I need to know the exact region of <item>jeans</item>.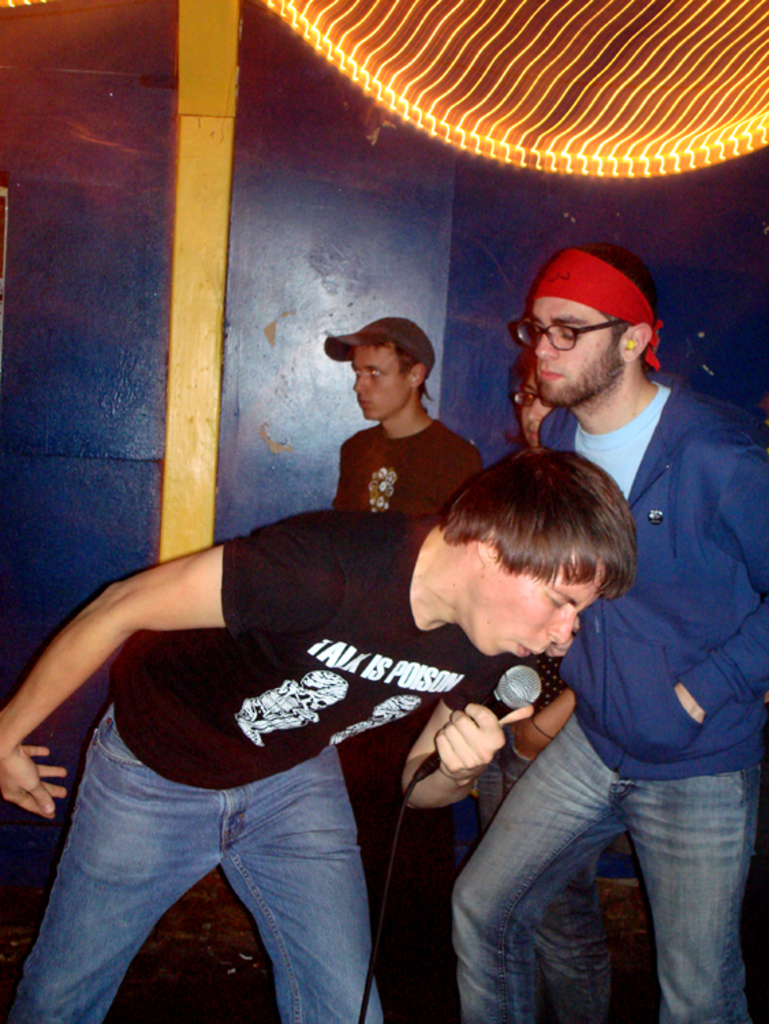
Region: region(18, 724, 426, 1023).
